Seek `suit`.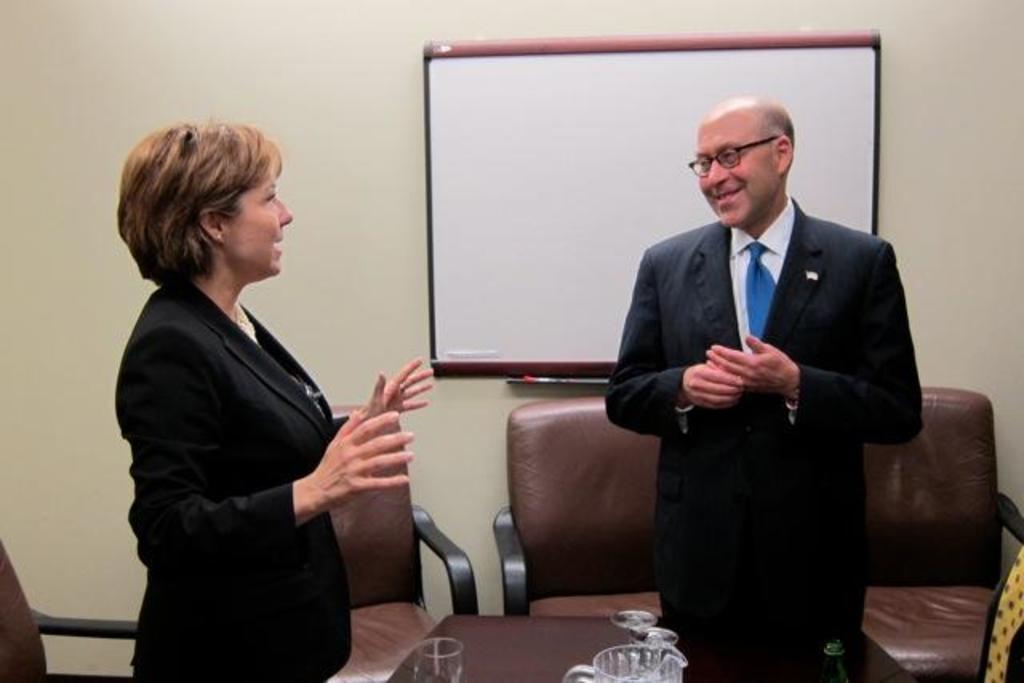
{"left": 605, "top": 122, "right": 922, "bottom": 662}.
